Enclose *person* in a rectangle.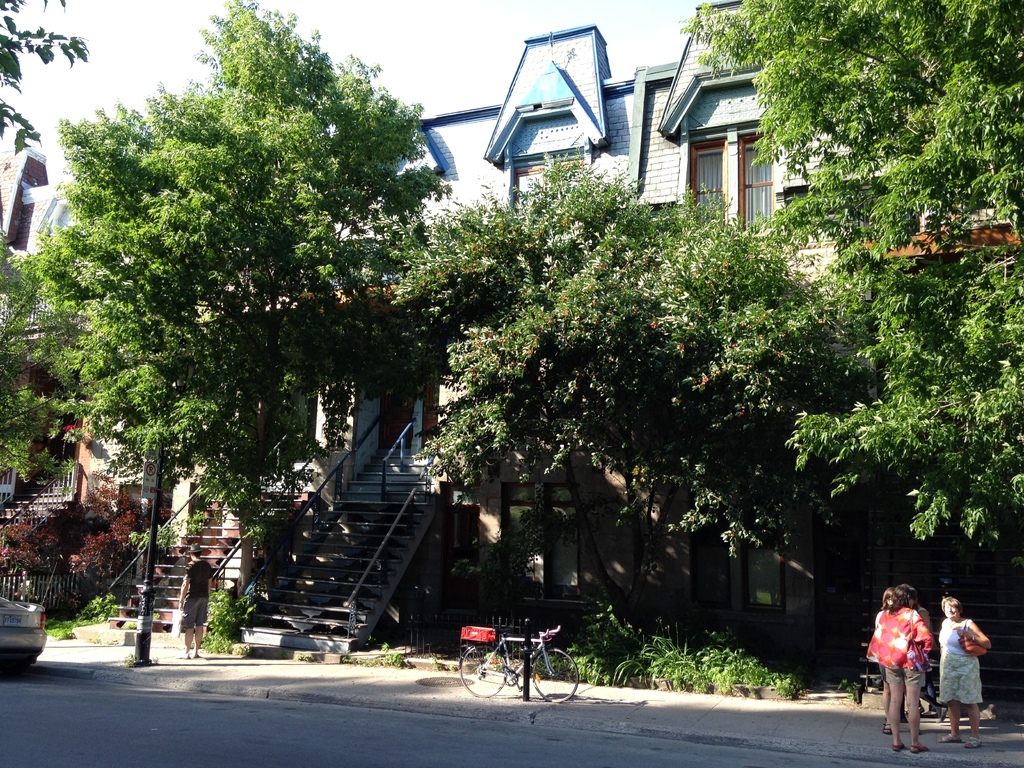
box=[170, 547, 211, 657].
